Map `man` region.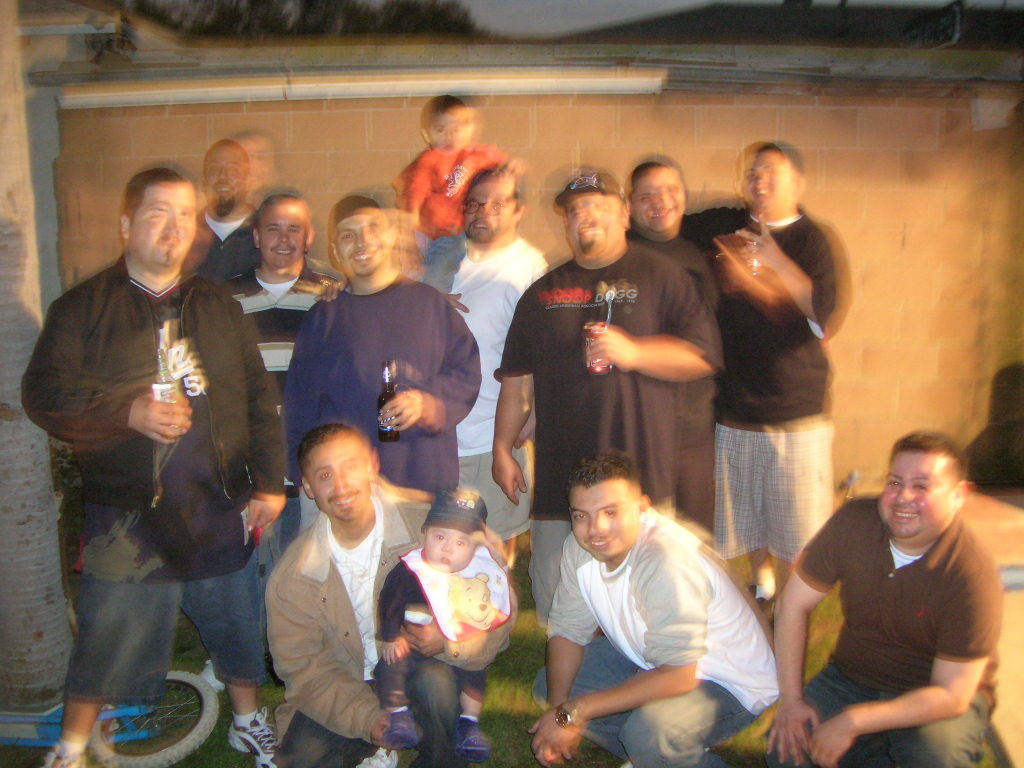
Mapped to x1=30 y1=130 x2=281 y2=754.
